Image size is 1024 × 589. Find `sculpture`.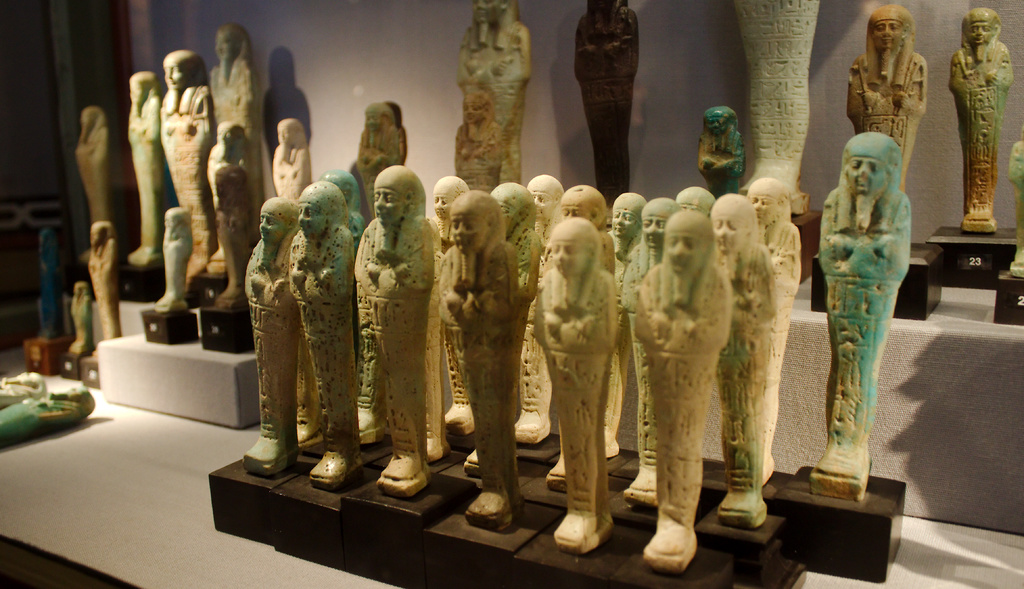
l=946, t=6, r=1012, b=236.
